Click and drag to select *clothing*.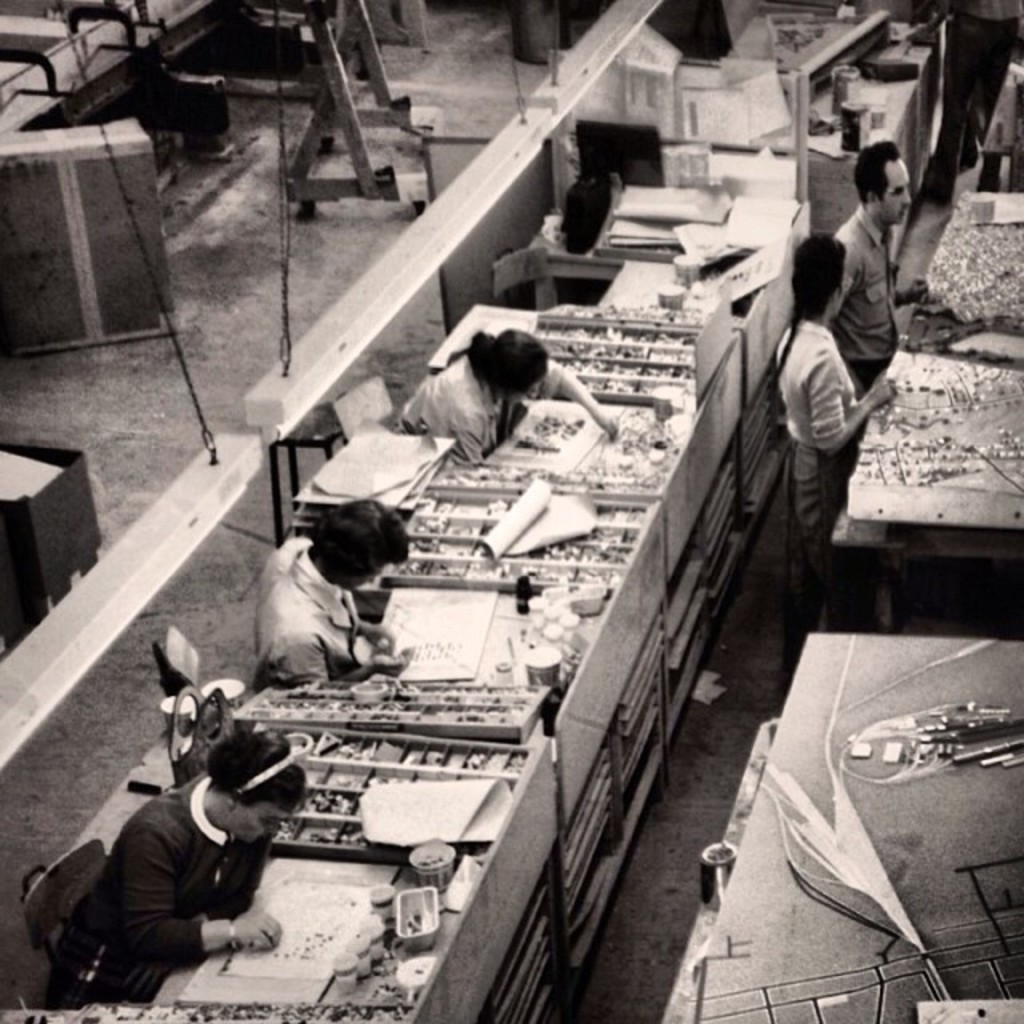
Selection: 246 526 371 675.
